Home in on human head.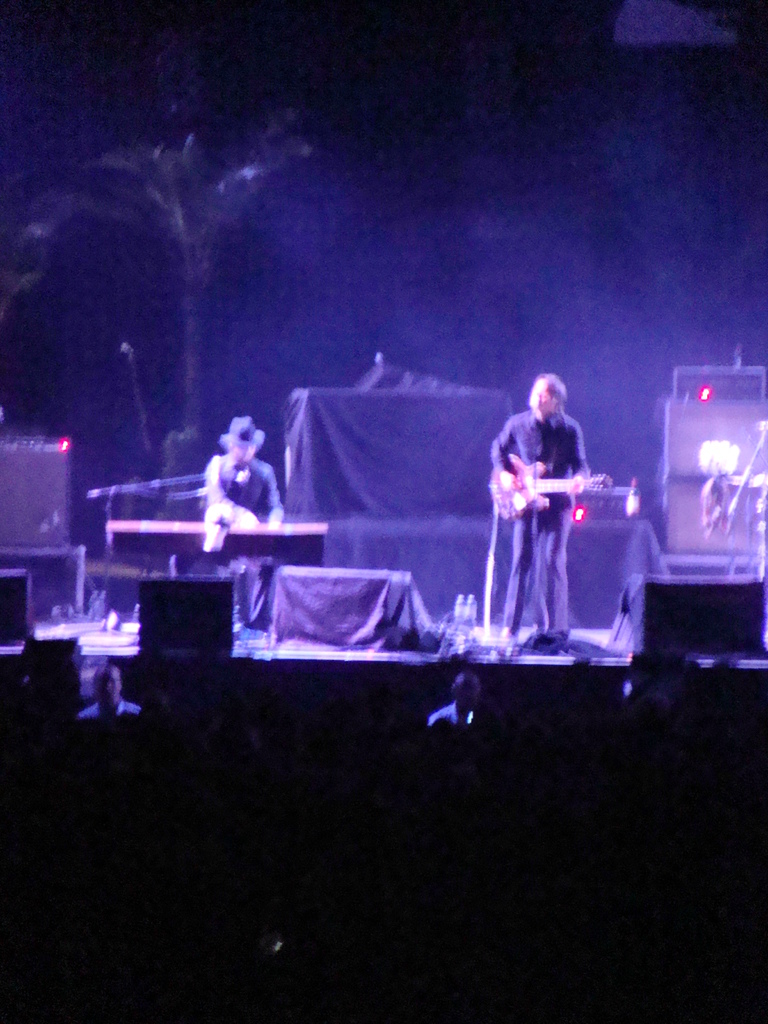
Homed in at crop(528, 375, 568, 412).
